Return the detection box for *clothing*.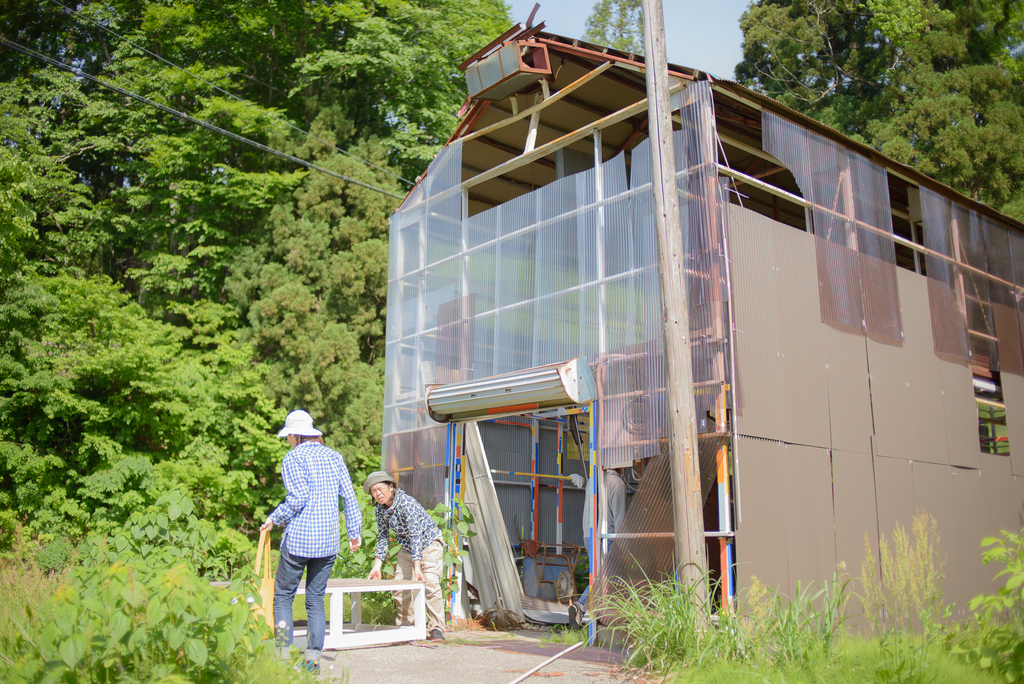
rect(270, 440, 360, 651).
